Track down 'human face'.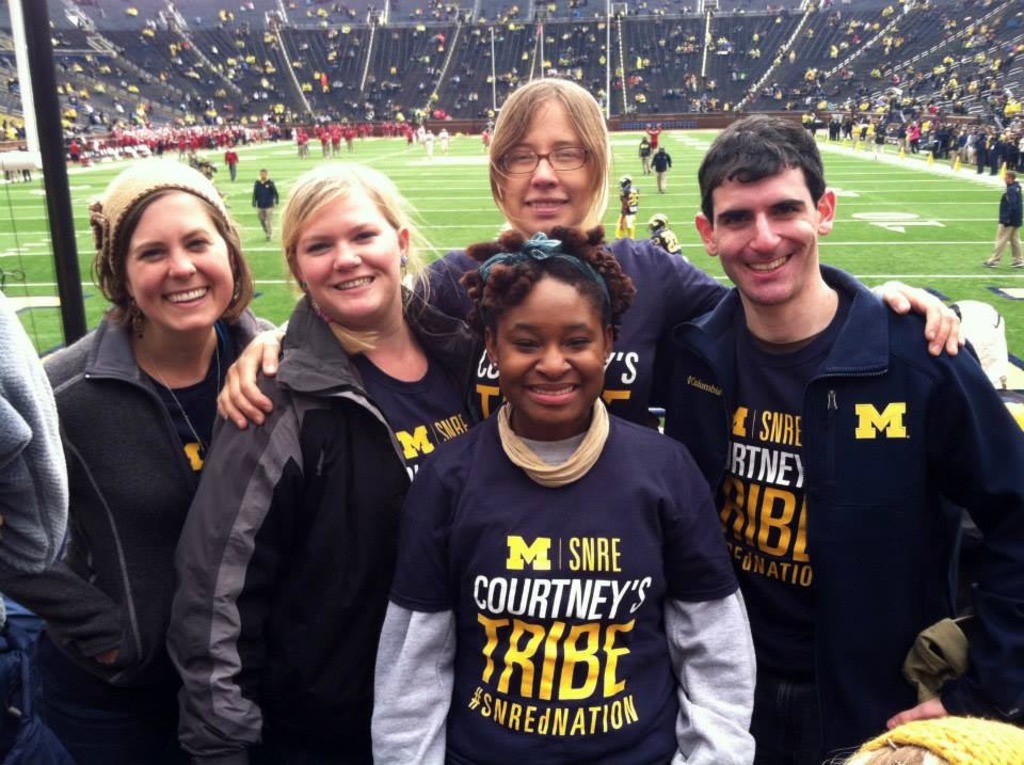
Tracked to [715, 170, 818, 298].
